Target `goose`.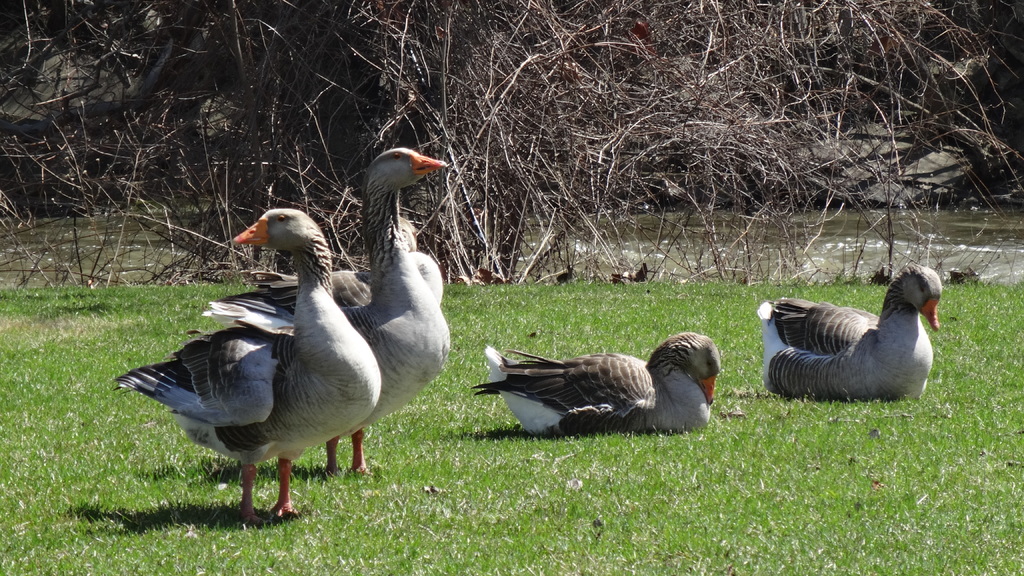
Target region: l=762, t=259, r=943, b=396.
